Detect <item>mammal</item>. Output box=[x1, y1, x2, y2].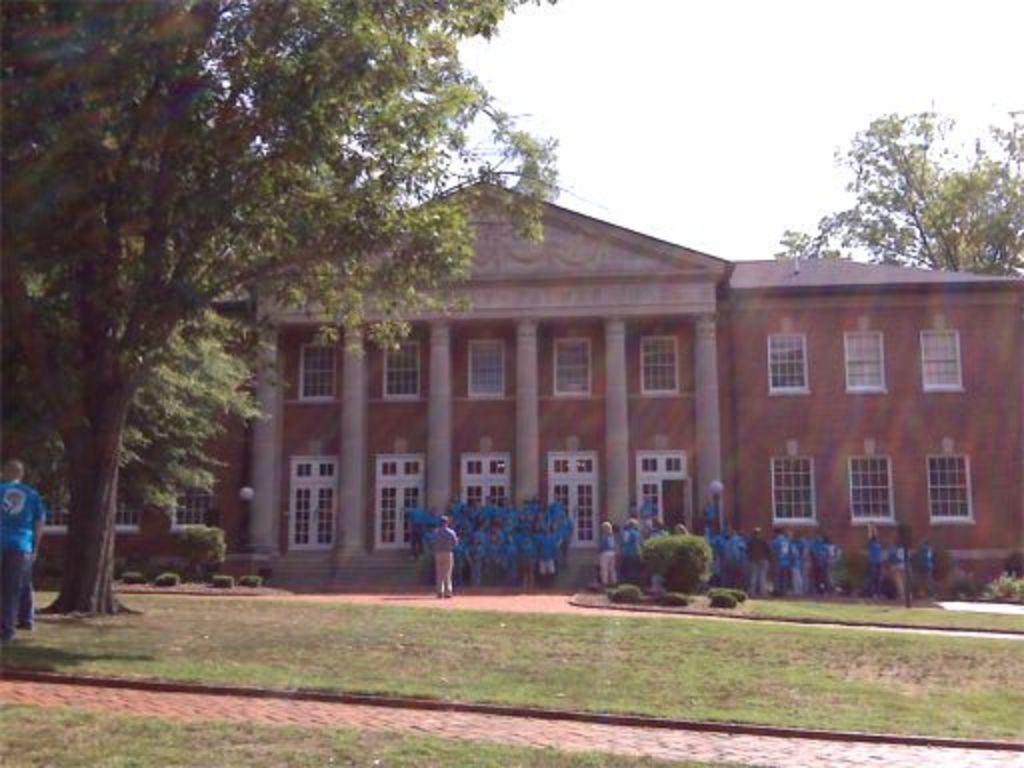
box=[826, 536, 844, 596].
